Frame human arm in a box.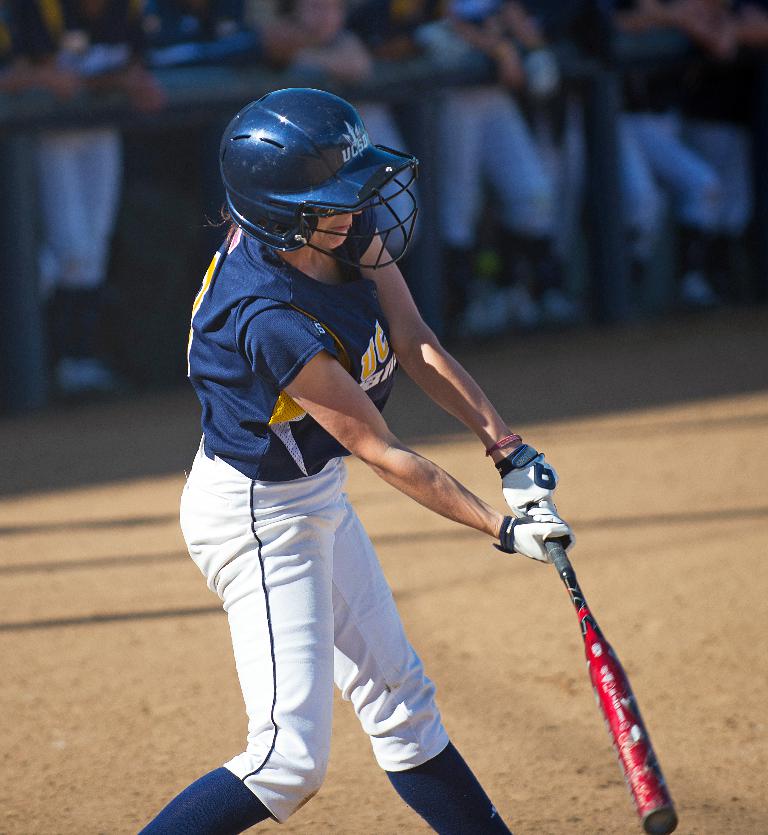
box(493, 0, 561, 105).
